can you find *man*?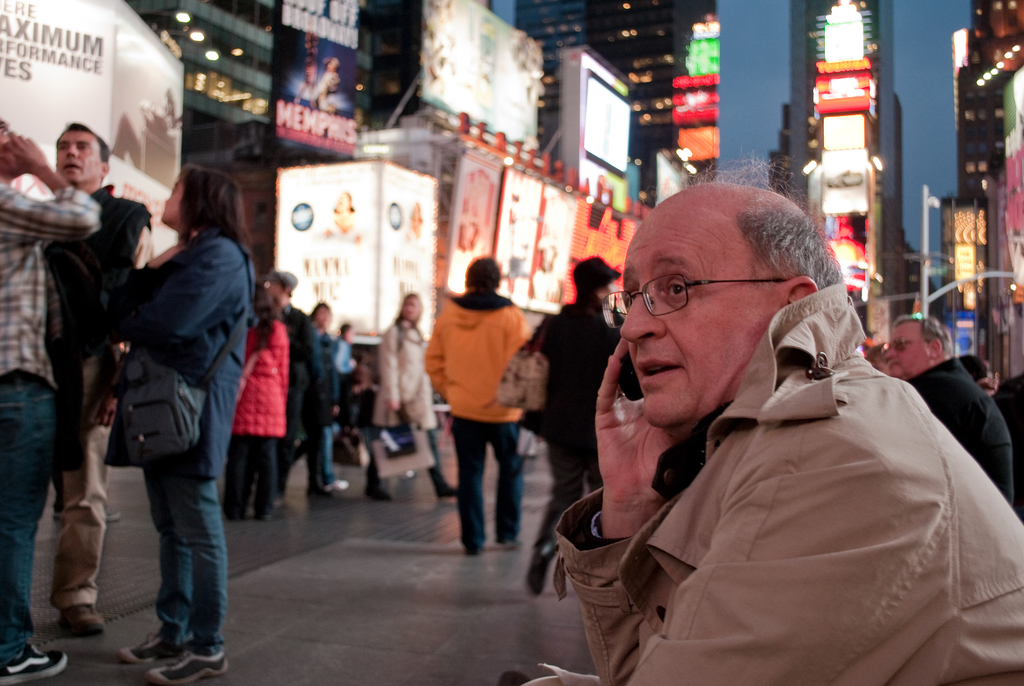
Yes, bounding box: x1=864, y1=347, x2=909, y2=384.
